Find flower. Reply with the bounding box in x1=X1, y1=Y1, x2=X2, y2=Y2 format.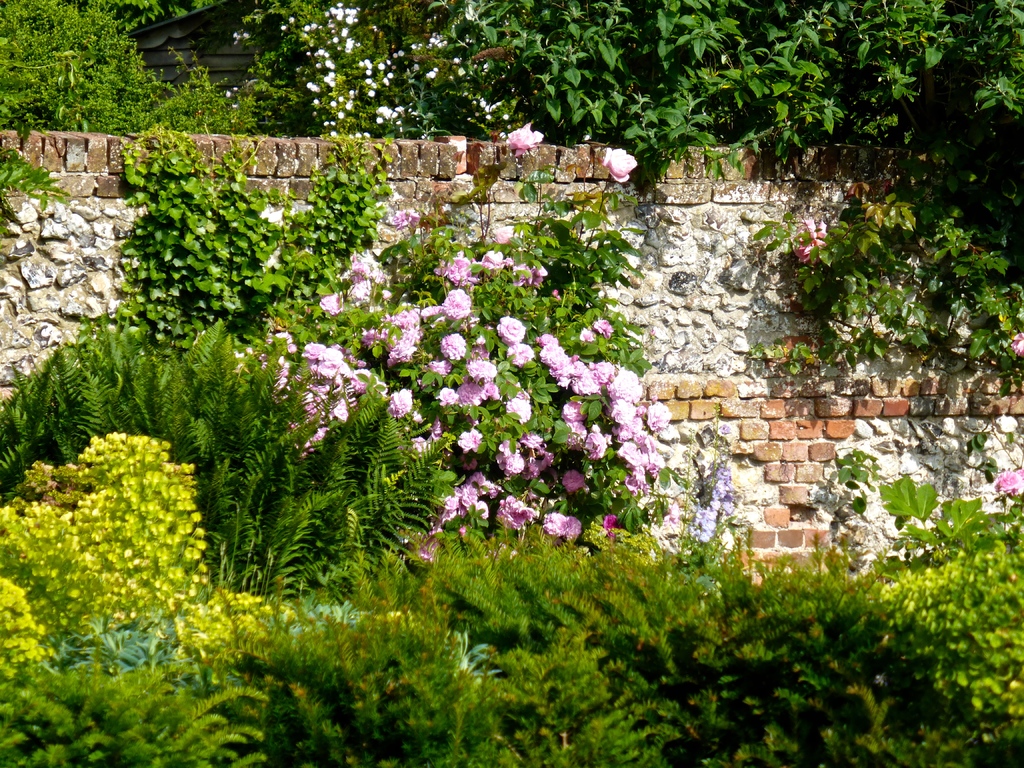
x1=600, y1=145, x2=635, y2=186.
